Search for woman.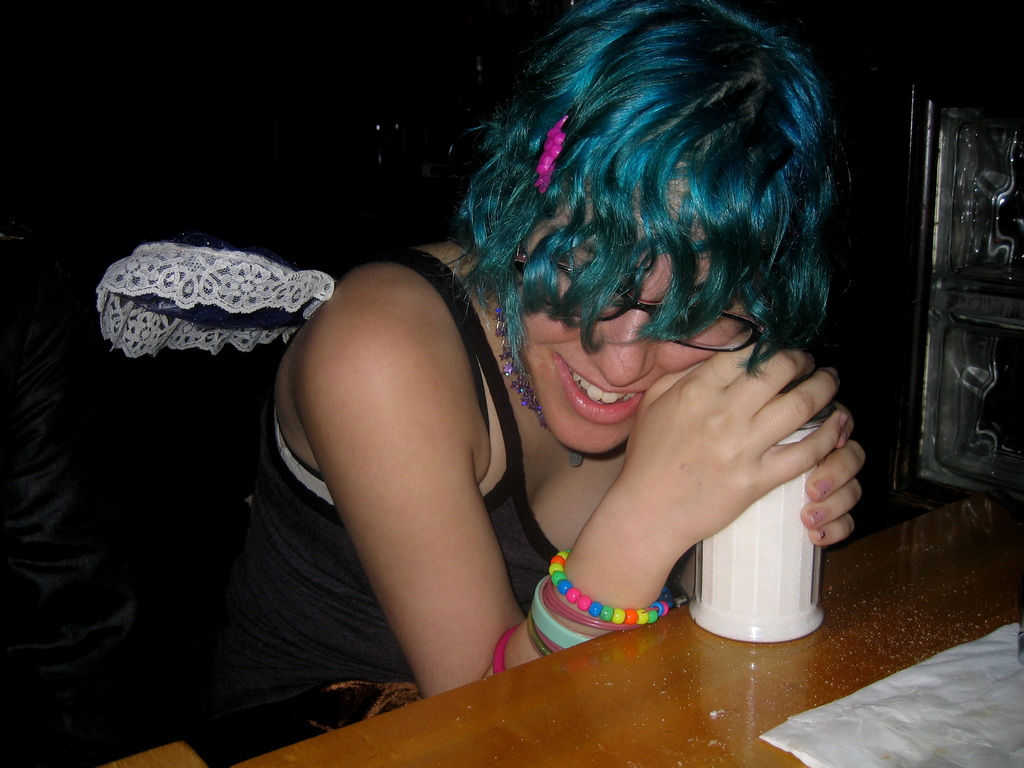
Found at 330,0,877,738.
